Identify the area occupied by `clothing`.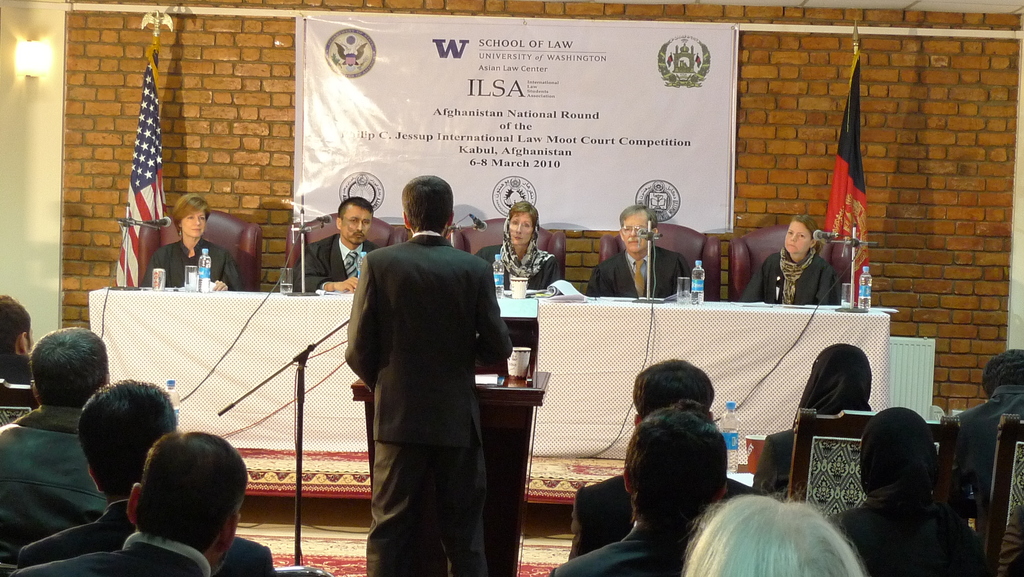
Area: bbox=[152, 238, 244, 289].
